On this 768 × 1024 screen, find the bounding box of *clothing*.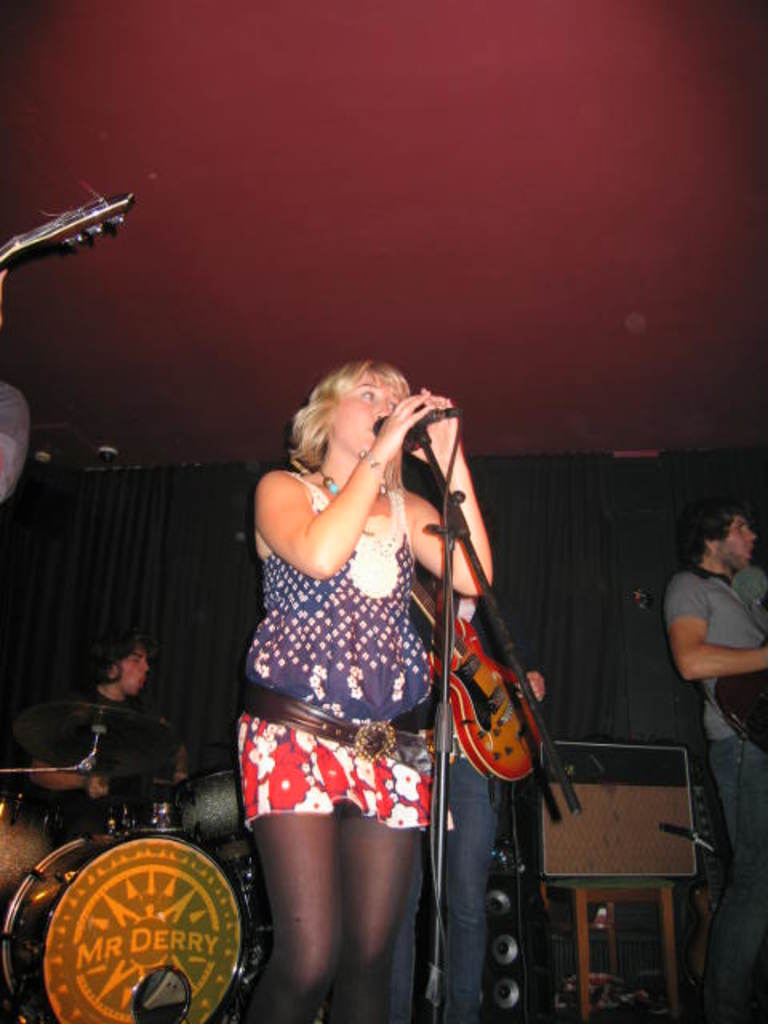
Bounding box: (left=237, top=469, right=453, bottom=835).
